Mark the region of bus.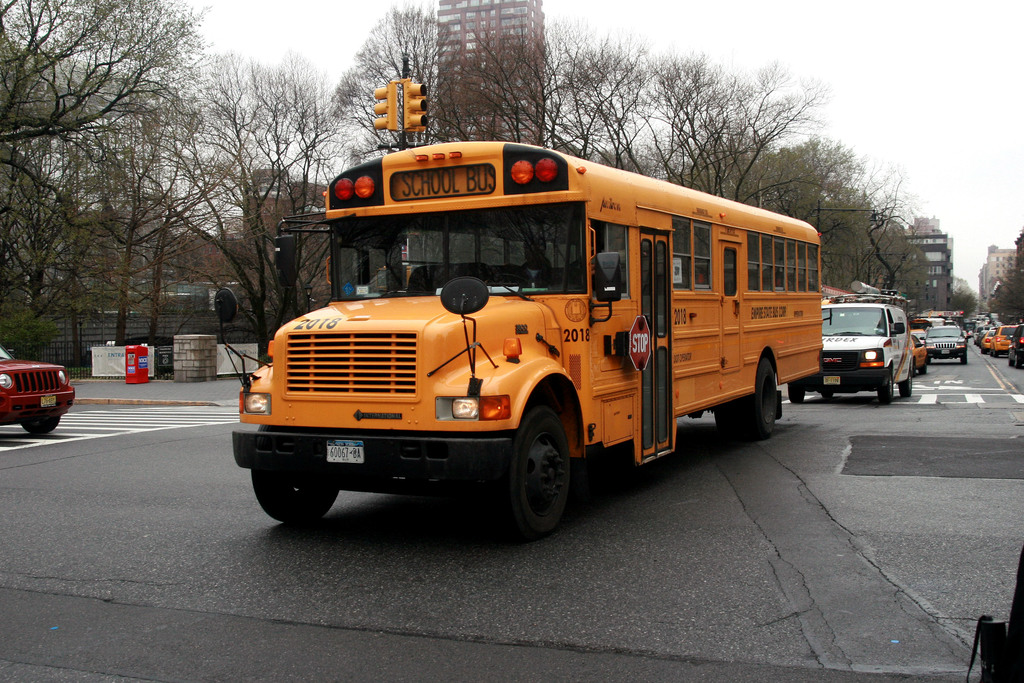
Region: left=214, top=141, right=822, bottom=540.
